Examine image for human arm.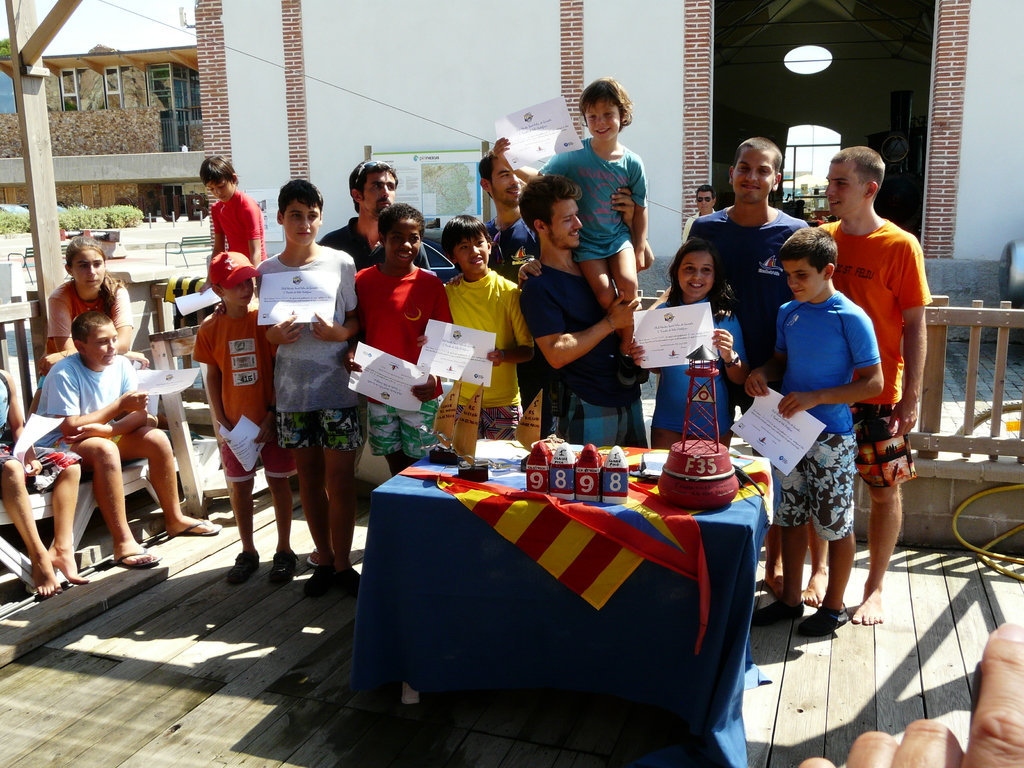
Examination result: x1=196, y1=317, x2=231, y2=427.
